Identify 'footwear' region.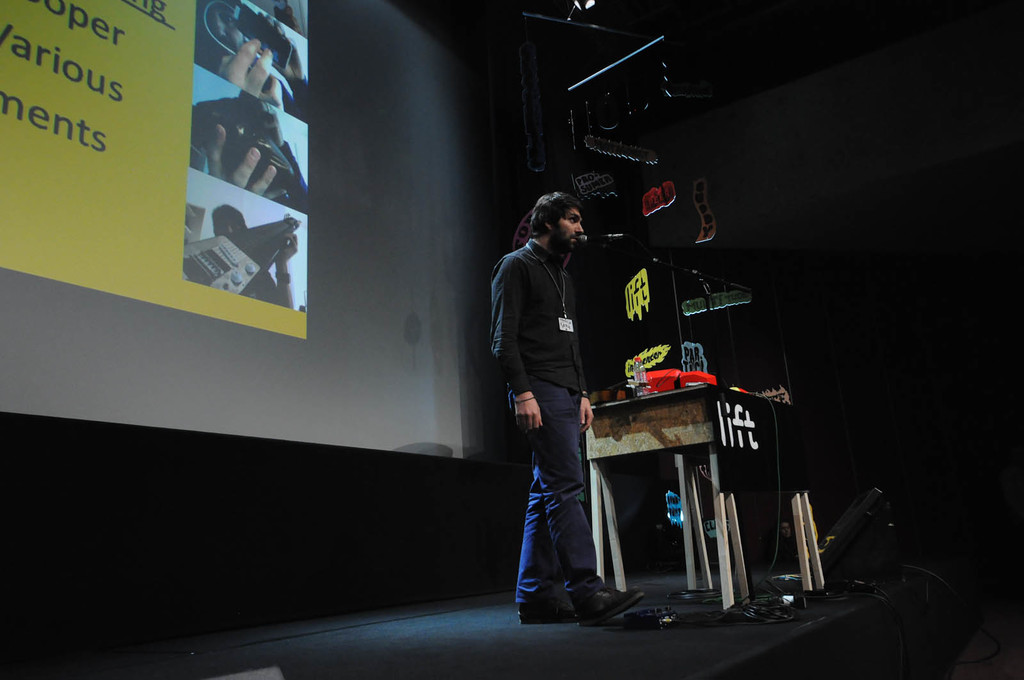
Region: 512:584:582:629.
